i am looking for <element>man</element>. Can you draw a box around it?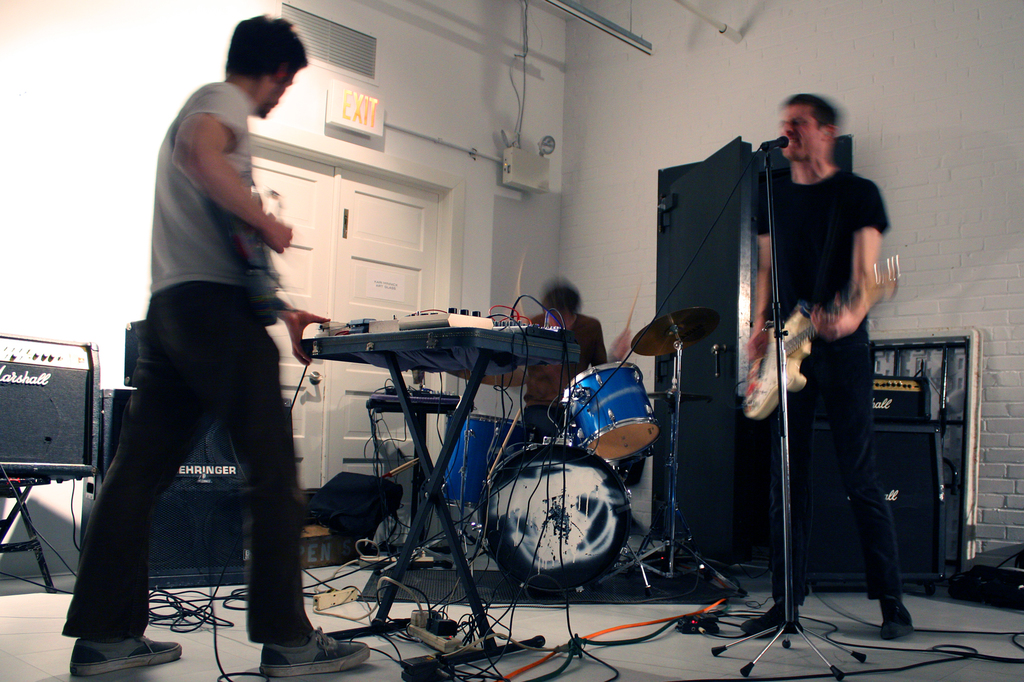
Sure, the bounding box is 84, 15, 323, 672.
